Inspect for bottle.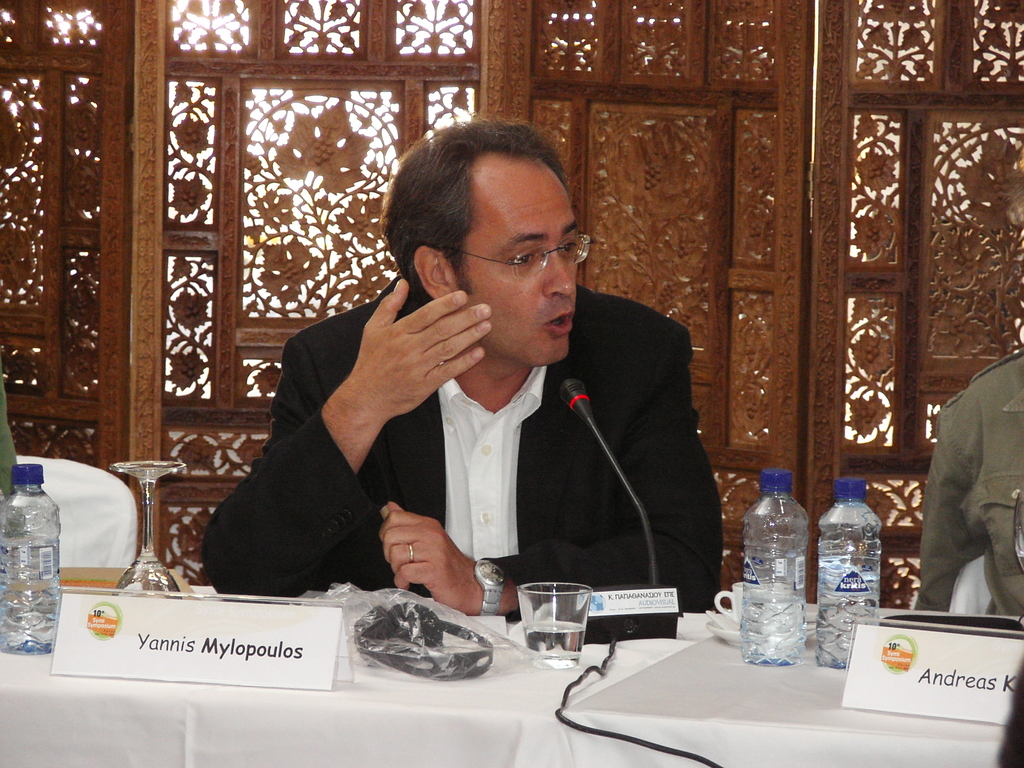
Inspection: select_region(0, 460, 64, 655).
